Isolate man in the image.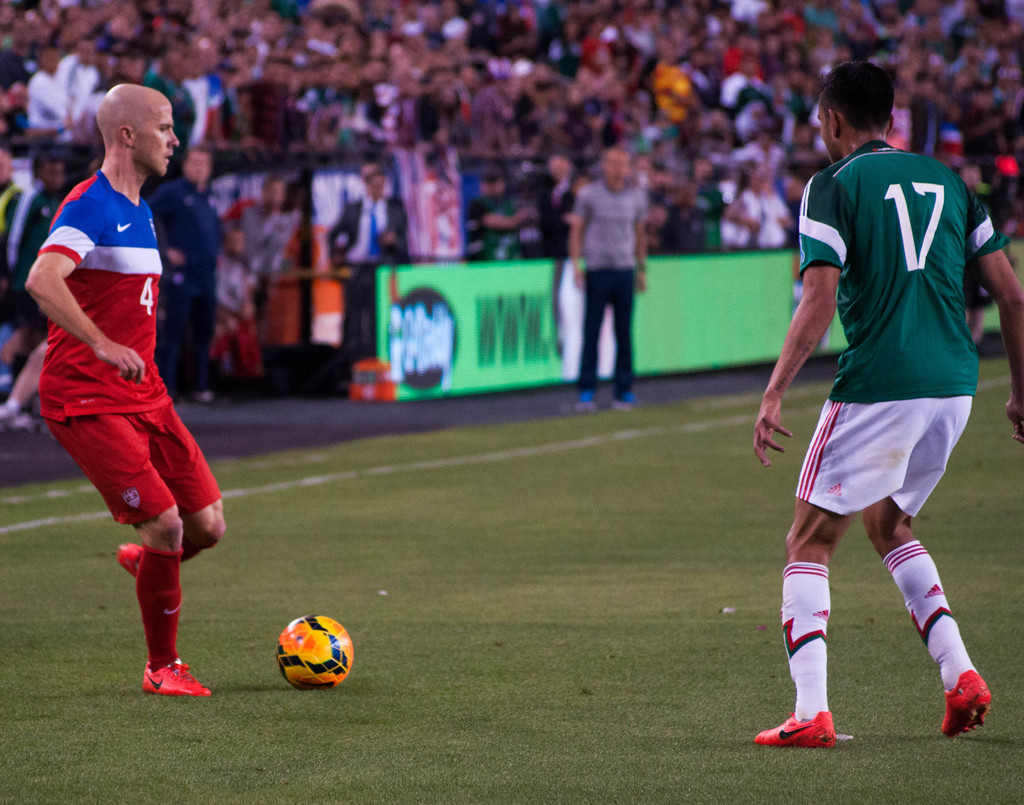
Isolated region: {"x1": 735, "y1": 38, "x2": 984, "y2": 767}.
